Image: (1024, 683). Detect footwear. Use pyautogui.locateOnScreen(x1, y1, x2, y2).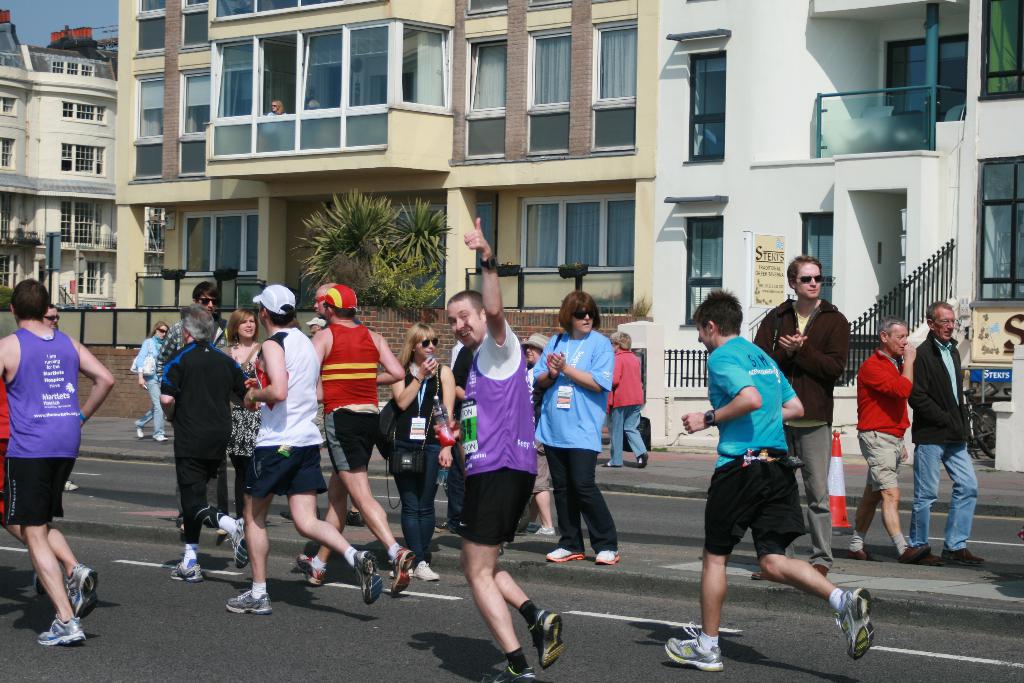
pyautogui.locateOnScreen(225, 517, 246, 567).
